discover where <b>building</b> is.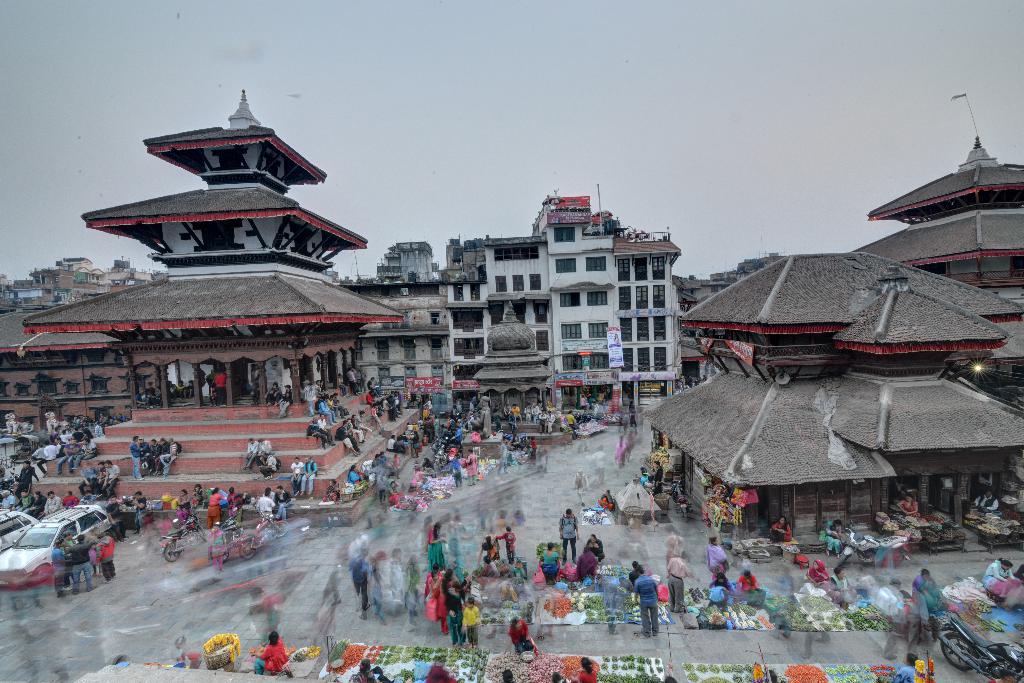
Discovered at bbox(0, 314, 129, 429).
